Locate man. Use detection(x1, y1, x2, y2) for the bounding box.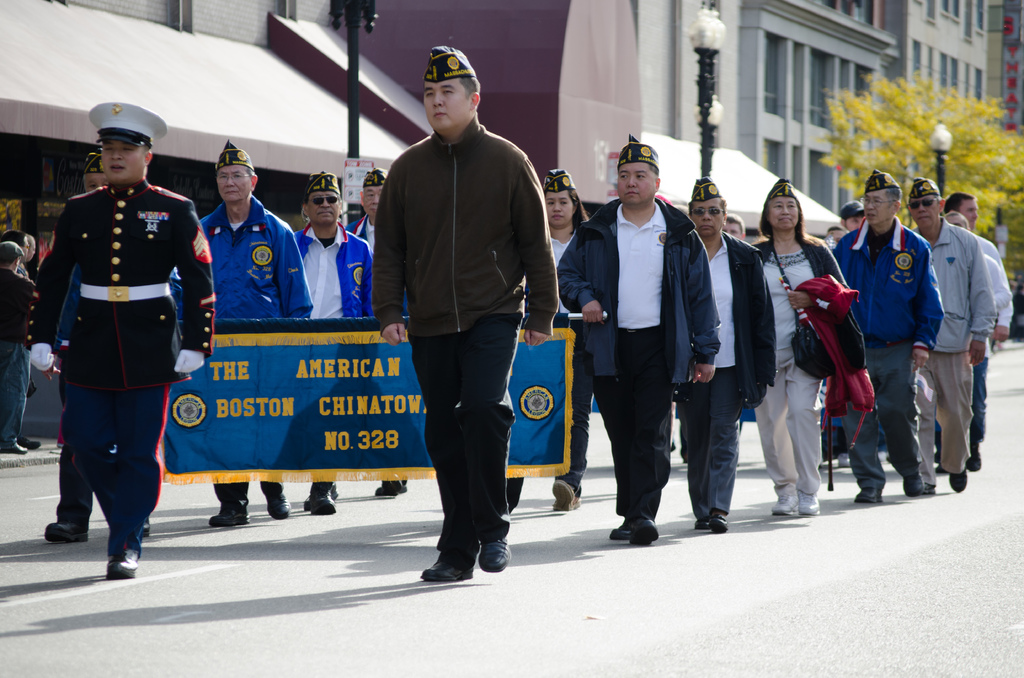
detection(12, 236, 41, 450).
